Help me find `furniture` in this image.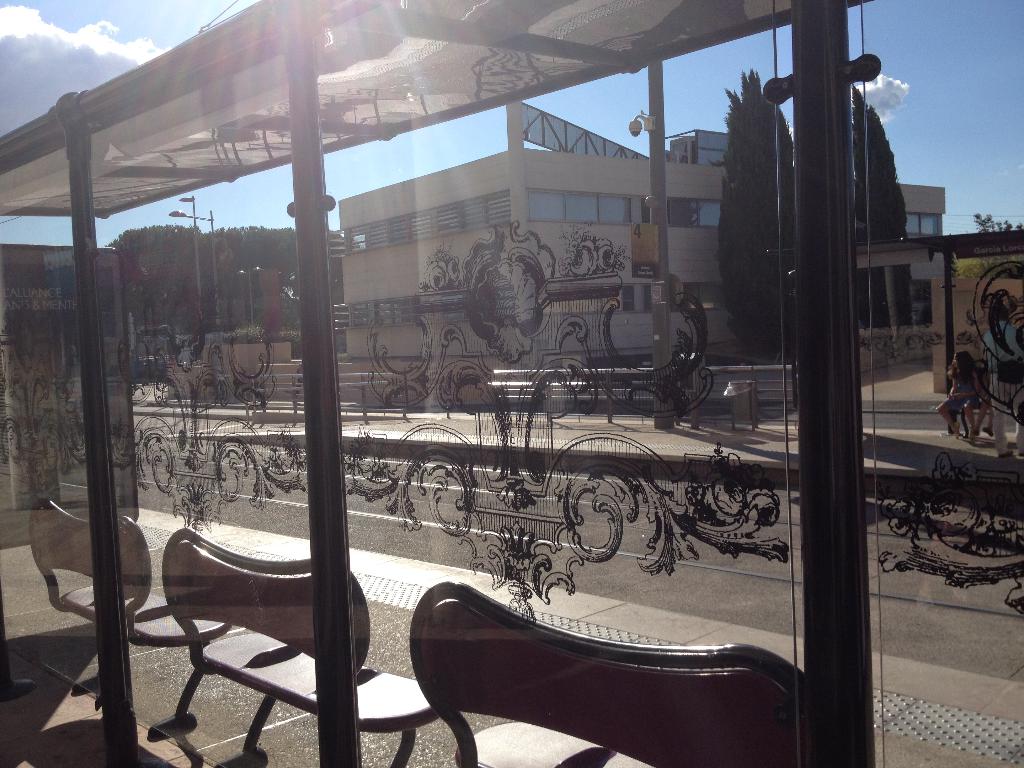
Found it: bbox=(30, 497, 232, 705).
